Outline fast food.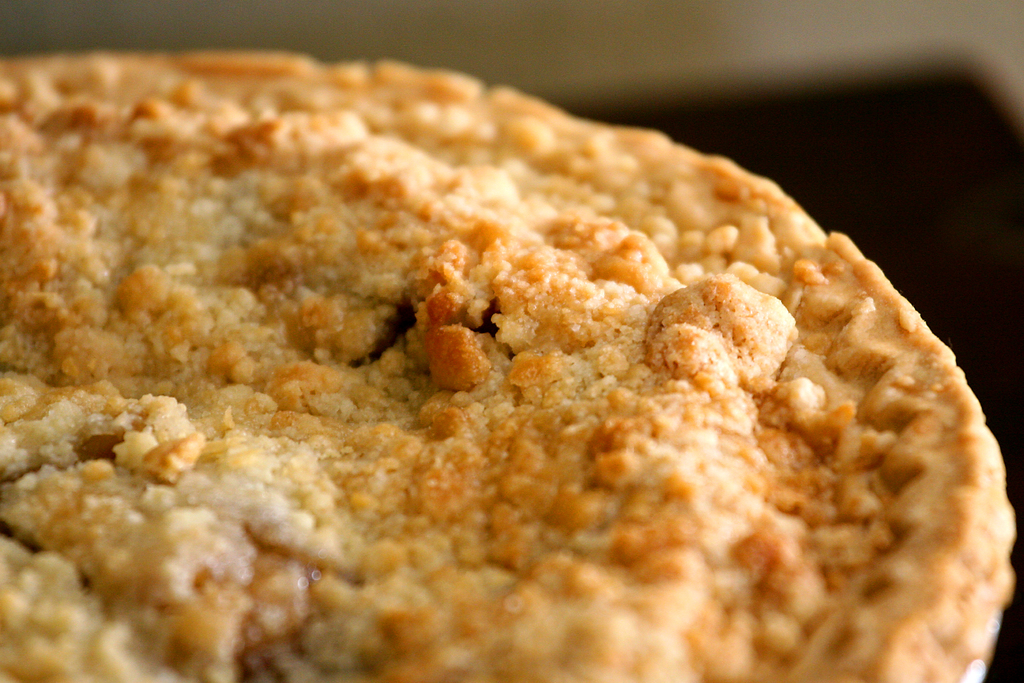
Outline: l=5, t=26, r=1006, b=677.
